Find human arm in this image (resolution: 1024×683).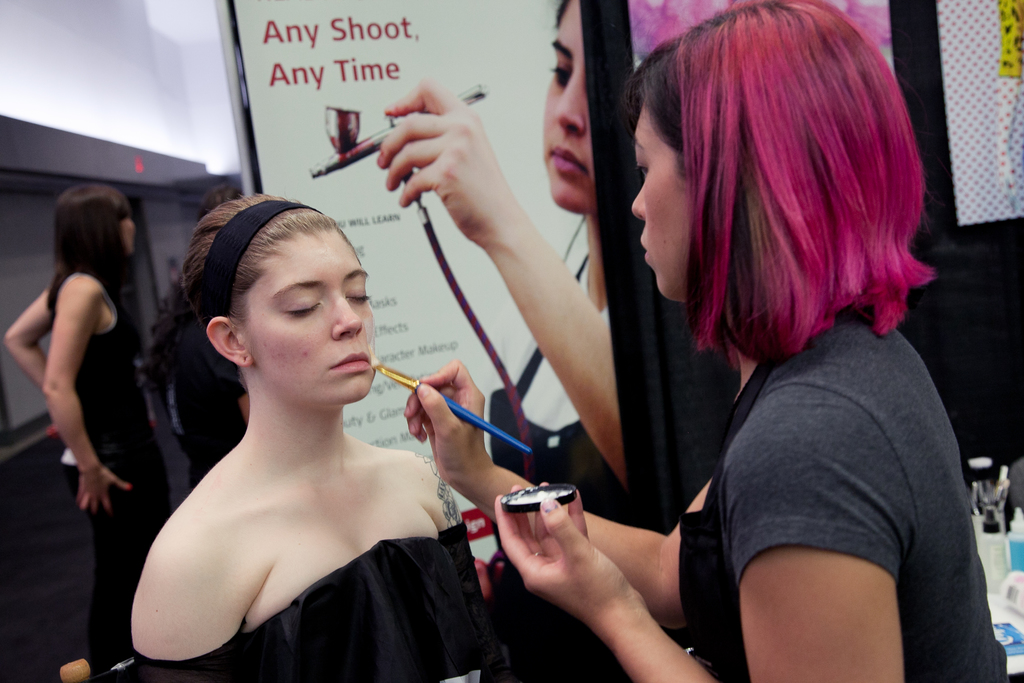
(375,81,626,486).
